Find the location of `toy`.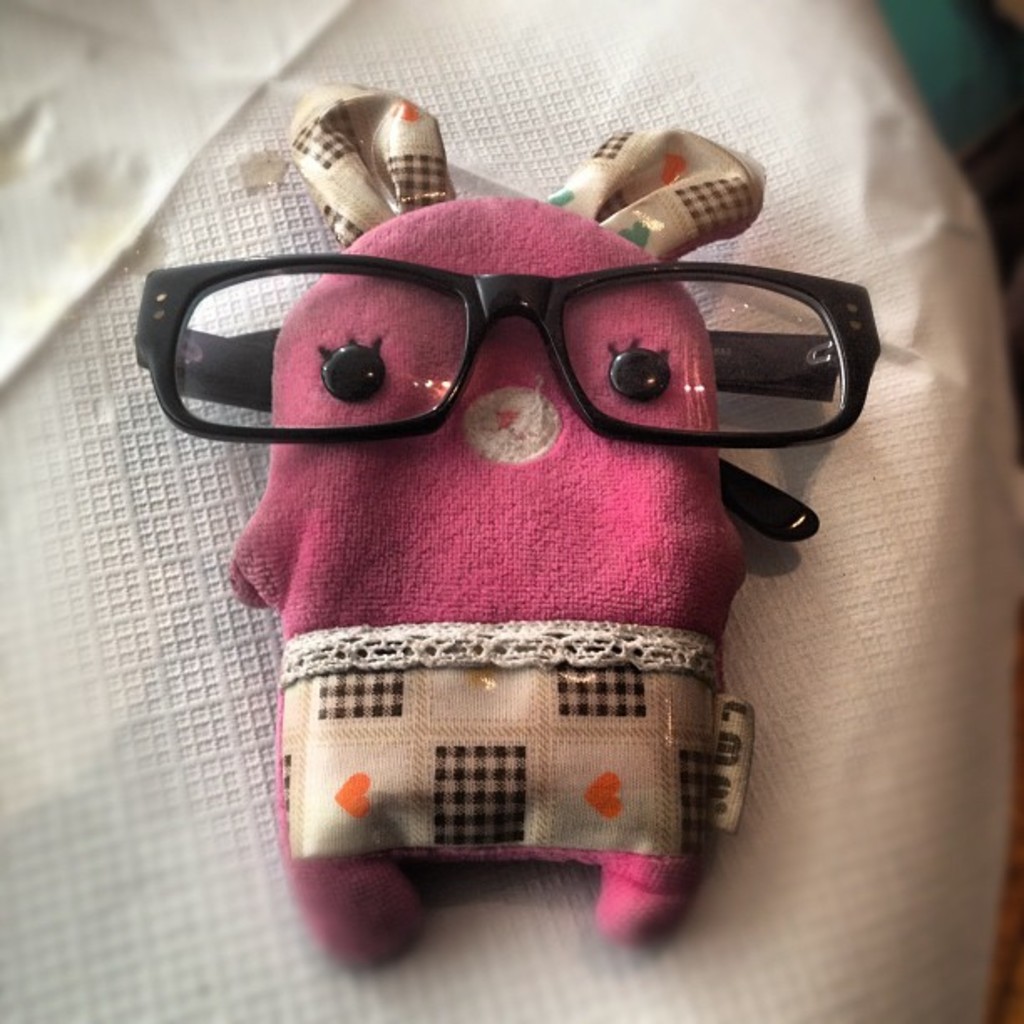
Location: detection(197, 72, 793, 986).
